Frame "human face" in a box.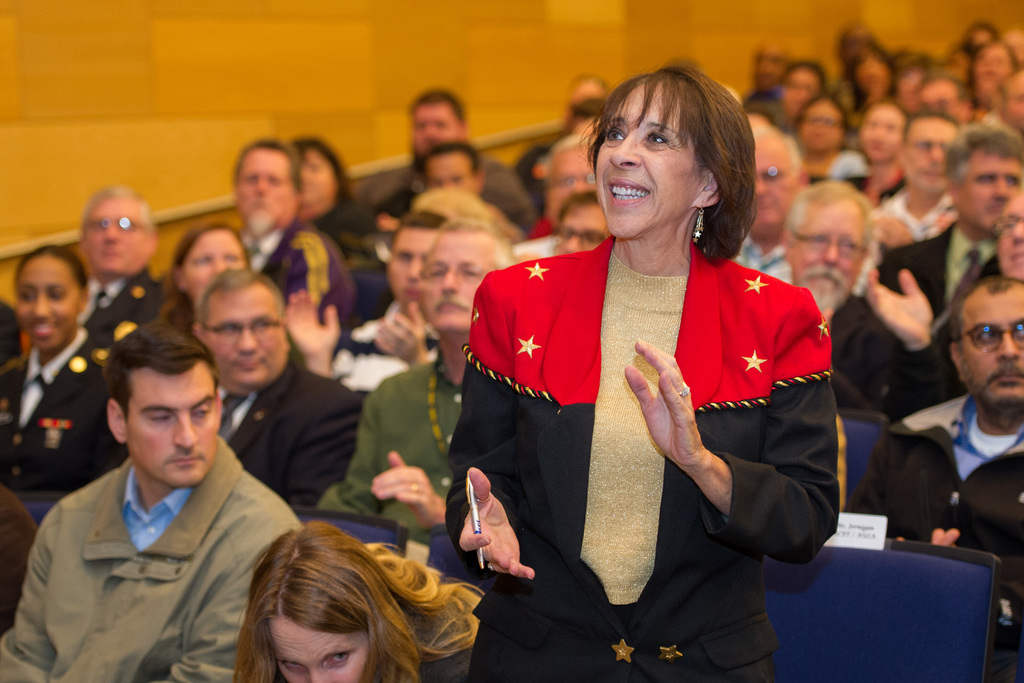
422, 231, 496, 339.
